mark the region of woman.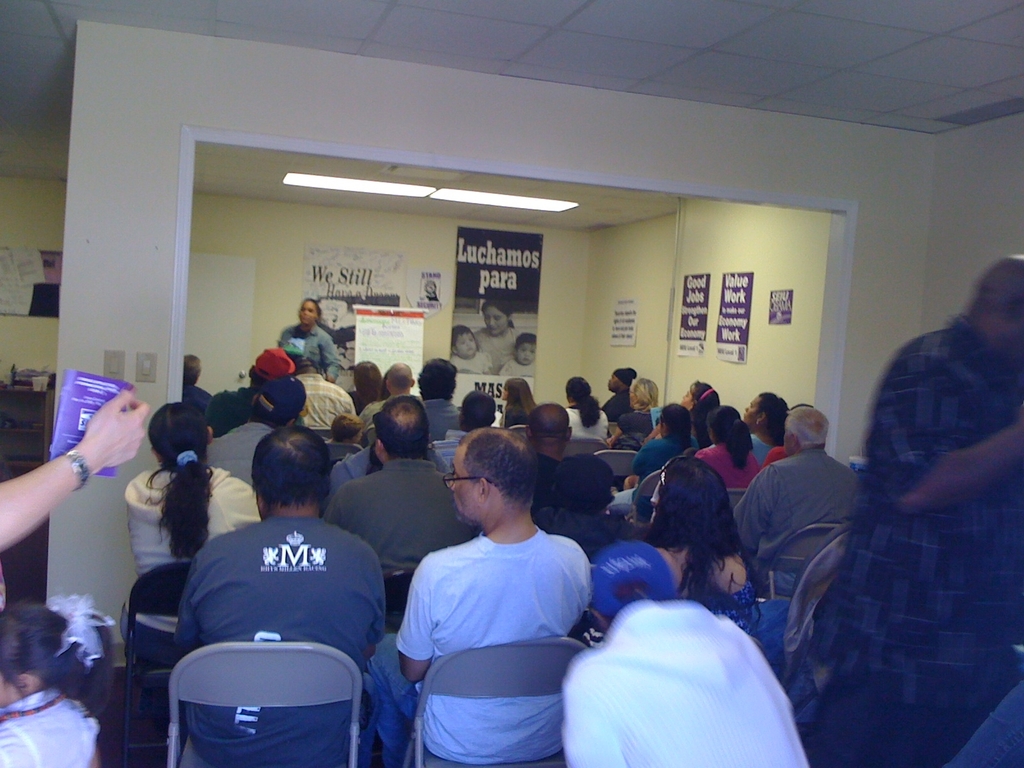
Region: box=[626, 401, 700, 492].
